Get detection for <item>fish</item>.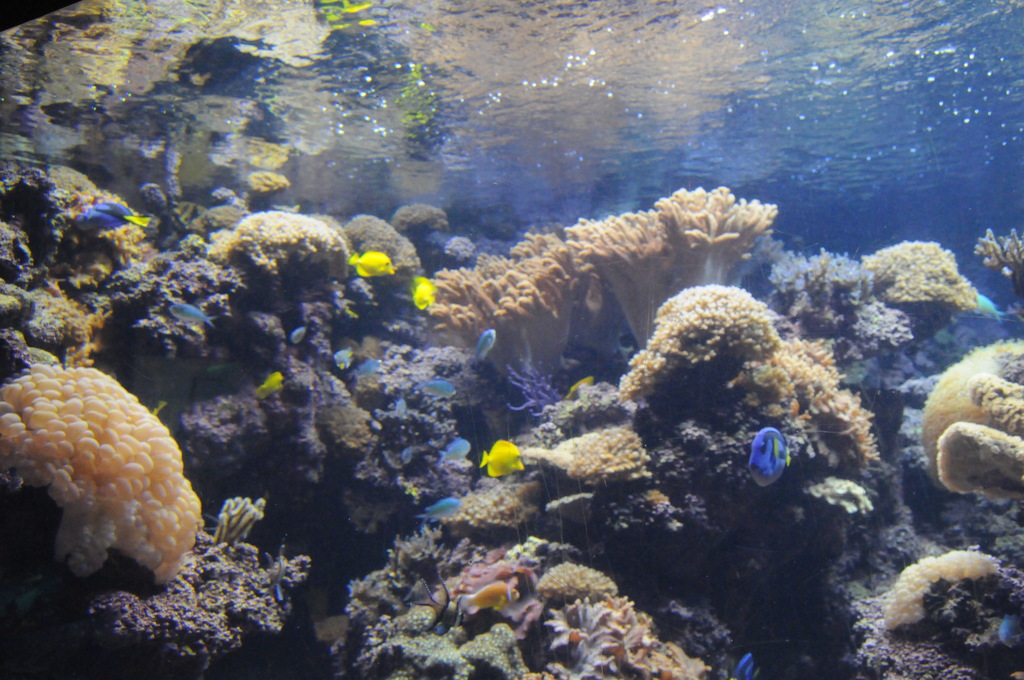
Detection: (563, 375, 593, 400).
